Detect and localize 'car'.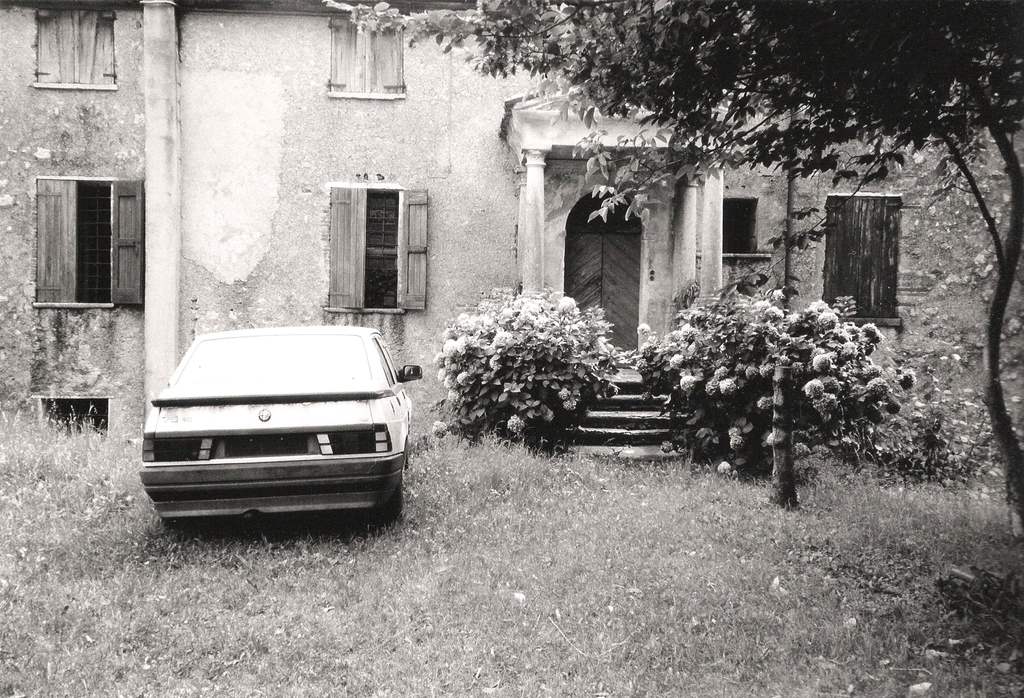
Localized at 127 311 413 541.
